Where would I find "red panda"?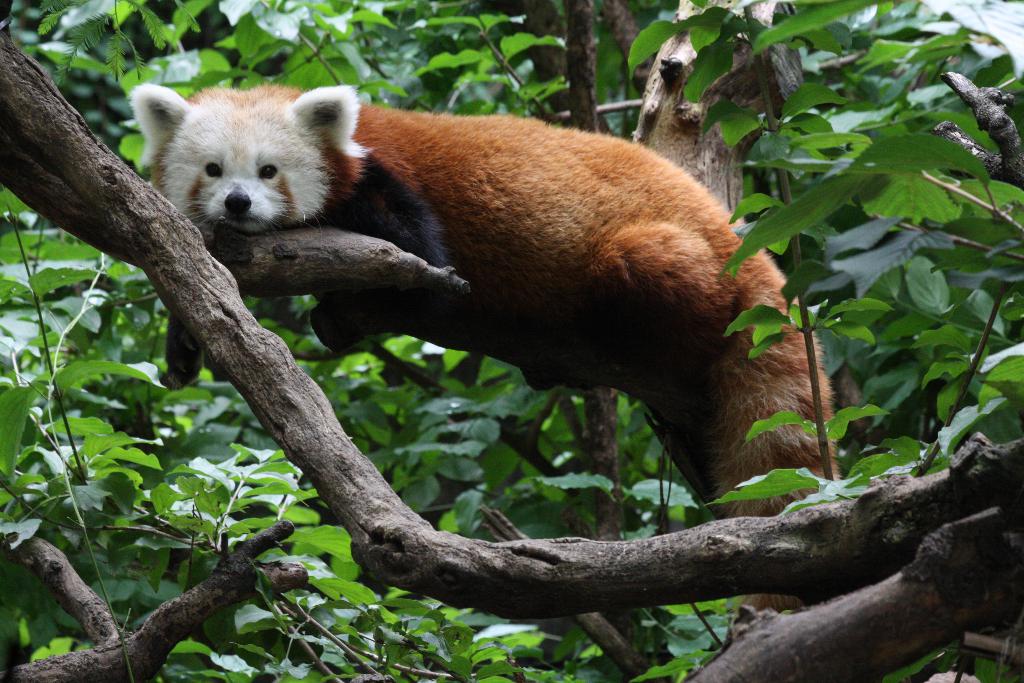
At [129, 80, 840, 613].
